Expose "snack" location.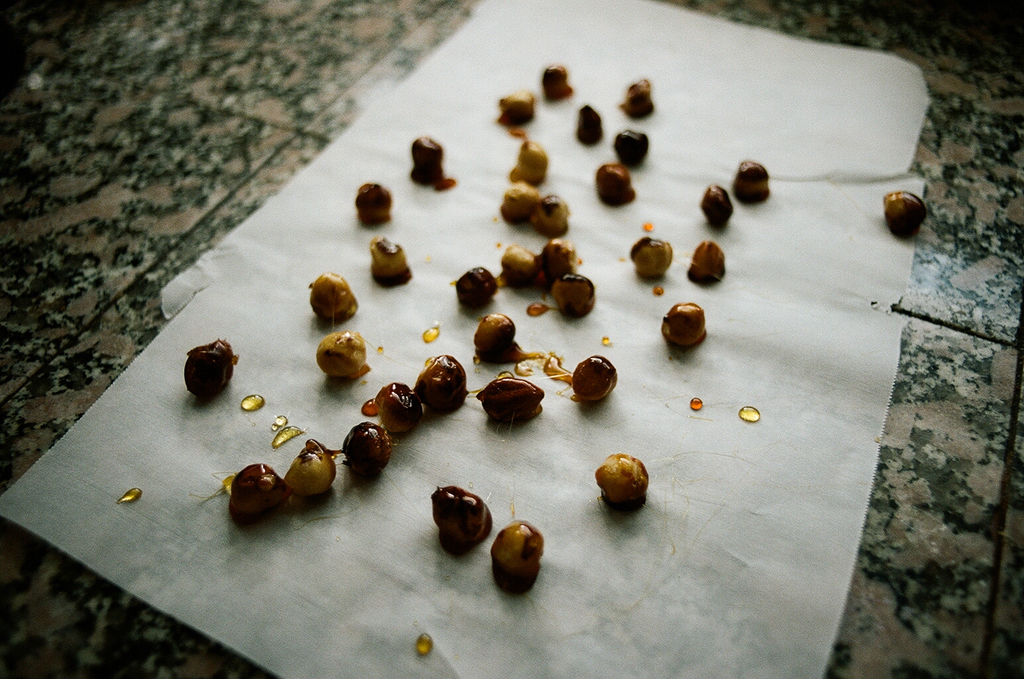
Exposed at locate(569, 354, 620, 400).
